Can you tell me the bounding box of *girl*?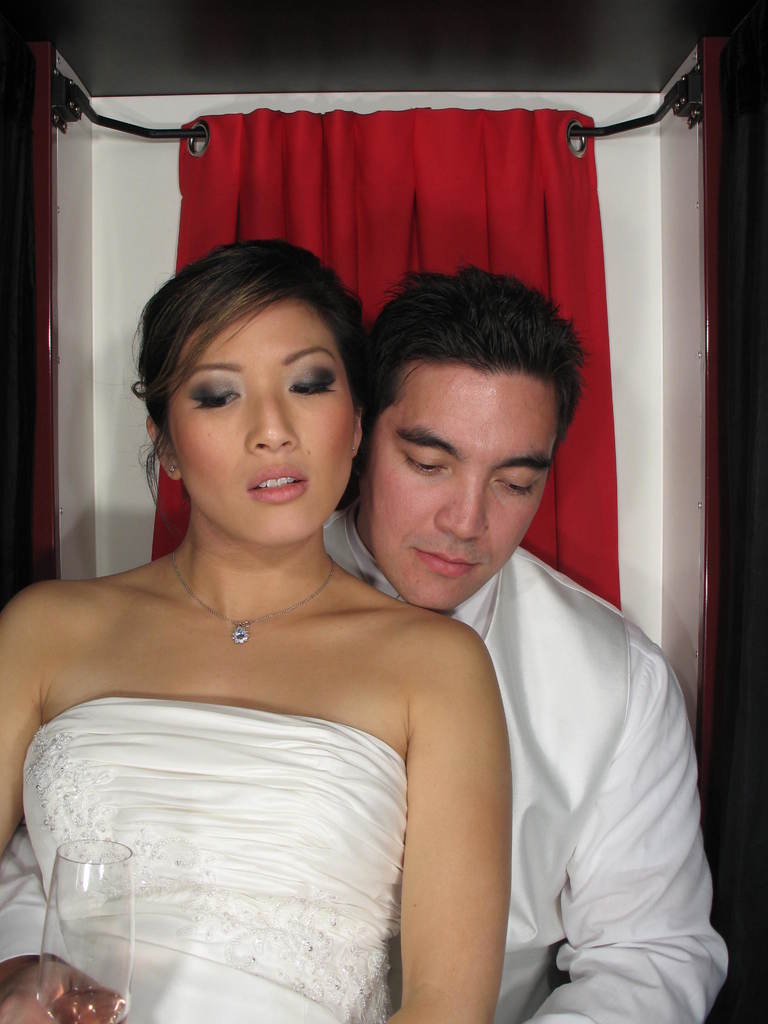
locate(0, 239, 489, 1023).
